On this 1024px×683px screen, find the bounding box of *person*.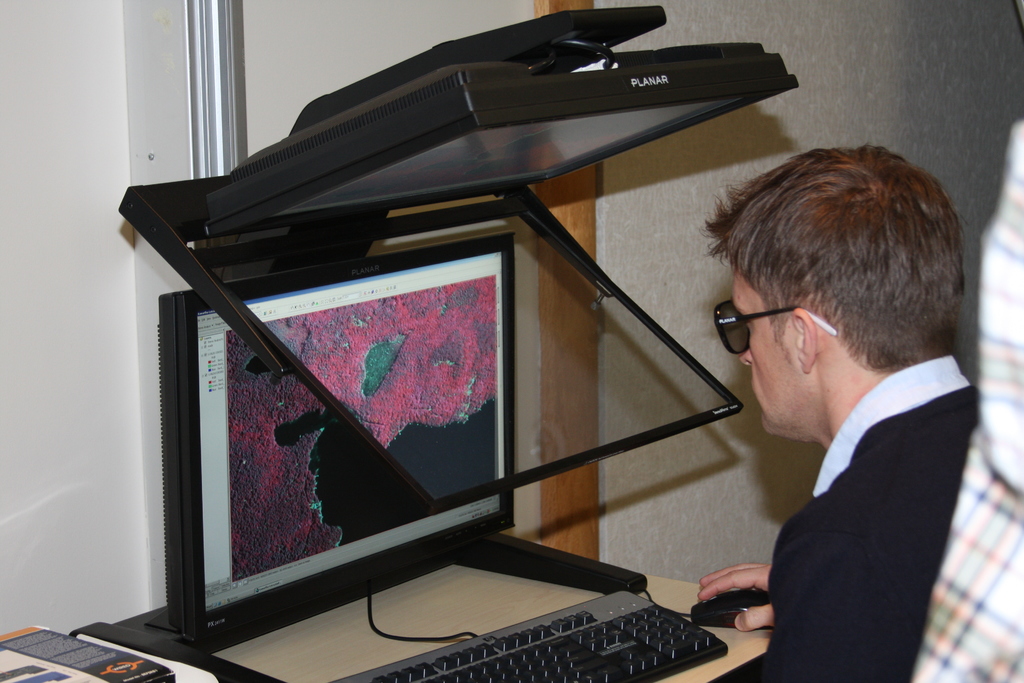
Bounding box: select_region(913, 0, 1023, 682).
